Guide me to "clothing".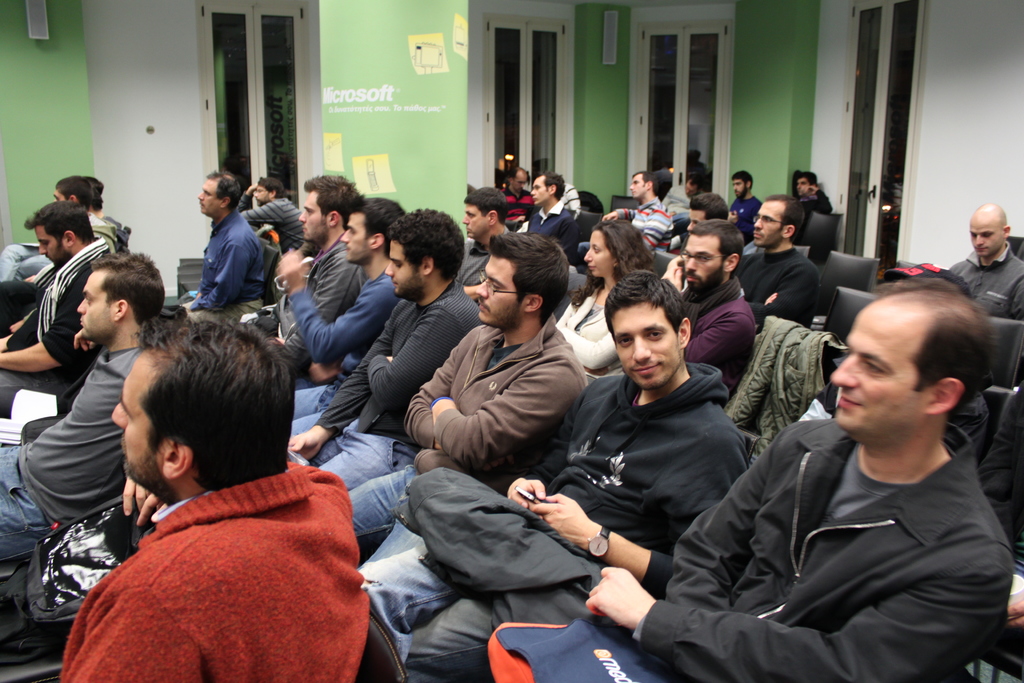
Guidance: l=730, t=240, r=821, b=334.
